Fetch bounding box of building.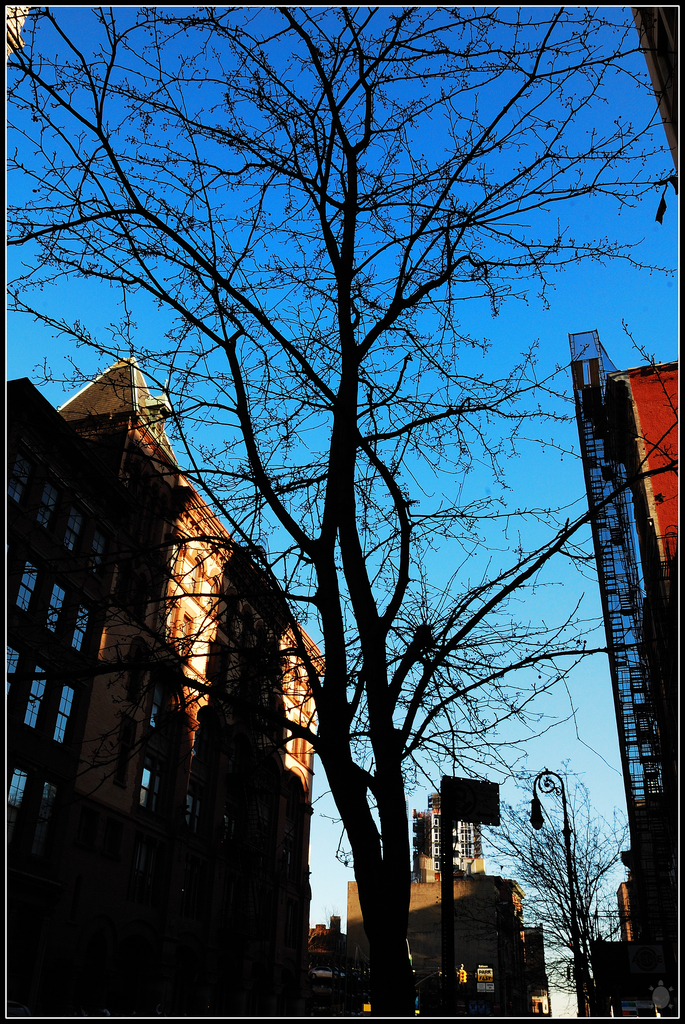
Bbox: (x1=0, y1=355, x2=335, y2=849).
